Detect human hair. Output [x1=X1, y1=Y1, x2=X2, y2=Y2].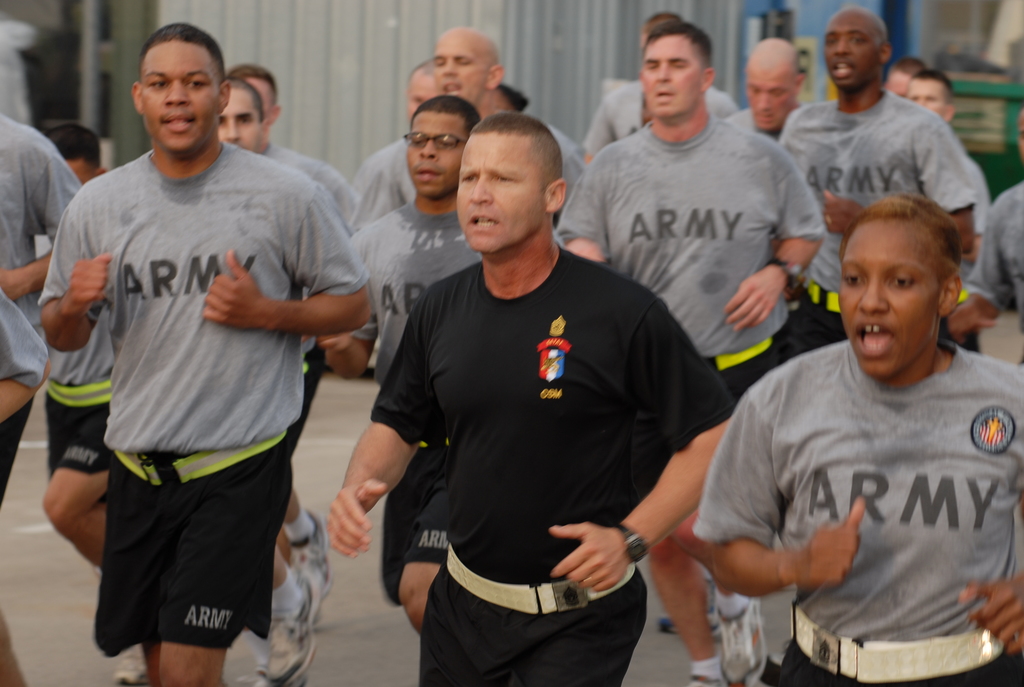
[x1=227, y1=61, x2=282, y2=97].
